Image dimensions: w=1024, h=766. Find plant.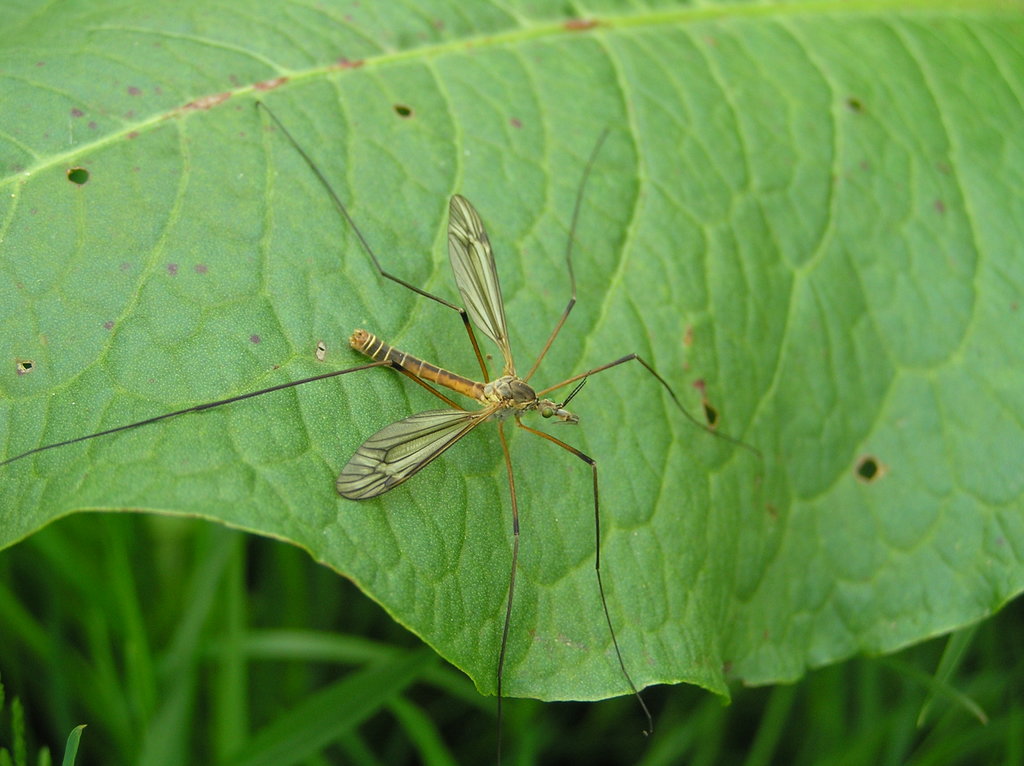
[left=0, top=0, right=1023, bottom=706].
